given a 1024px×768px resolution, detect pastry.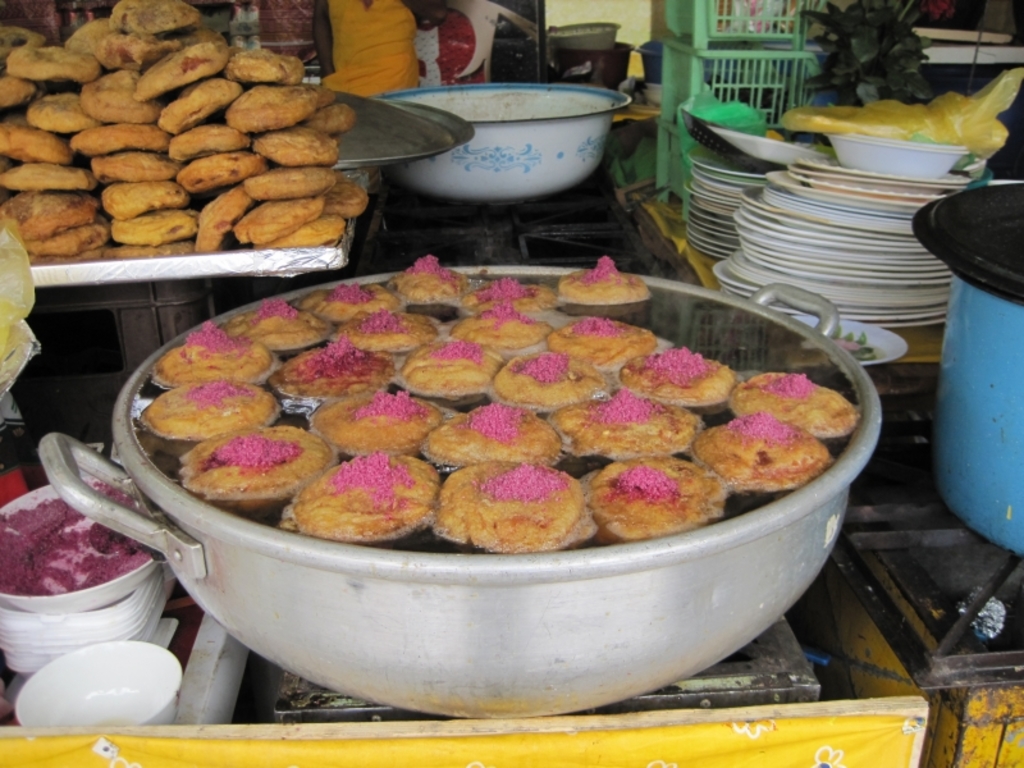
147 324 288 390.
